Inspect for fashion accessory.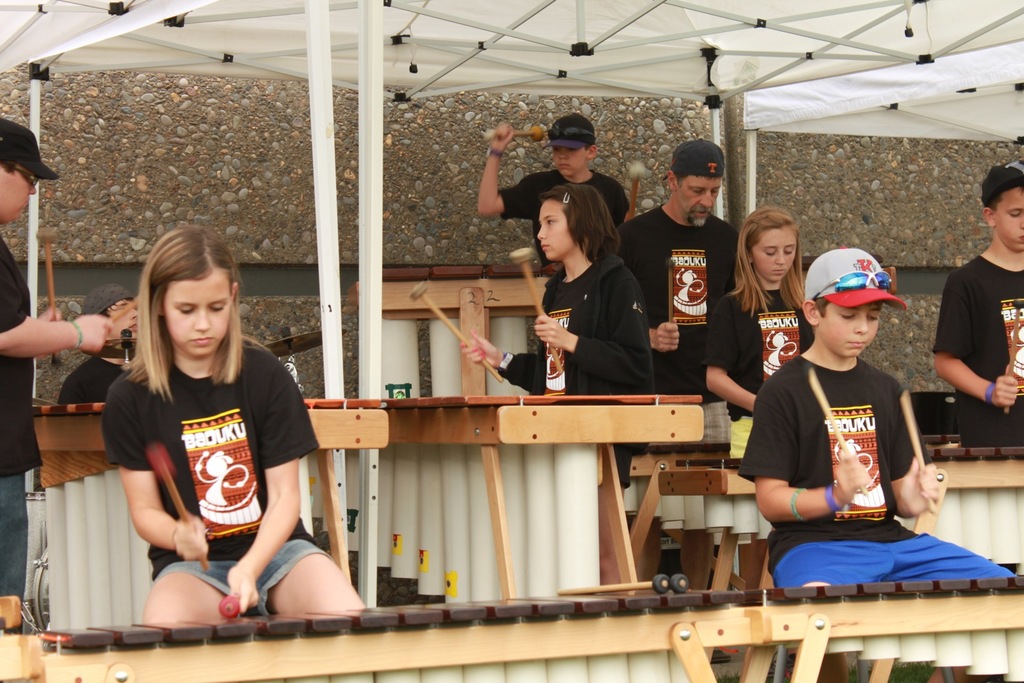
Inspection: 70,319,83,348.
